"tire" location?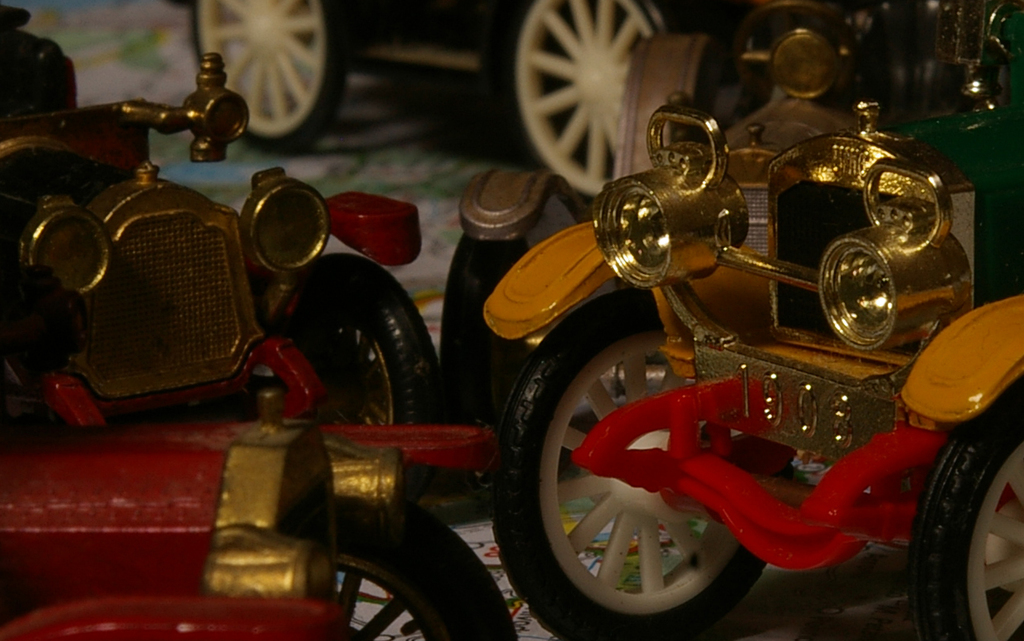
bbox=[900, 411, 1018, 637]
